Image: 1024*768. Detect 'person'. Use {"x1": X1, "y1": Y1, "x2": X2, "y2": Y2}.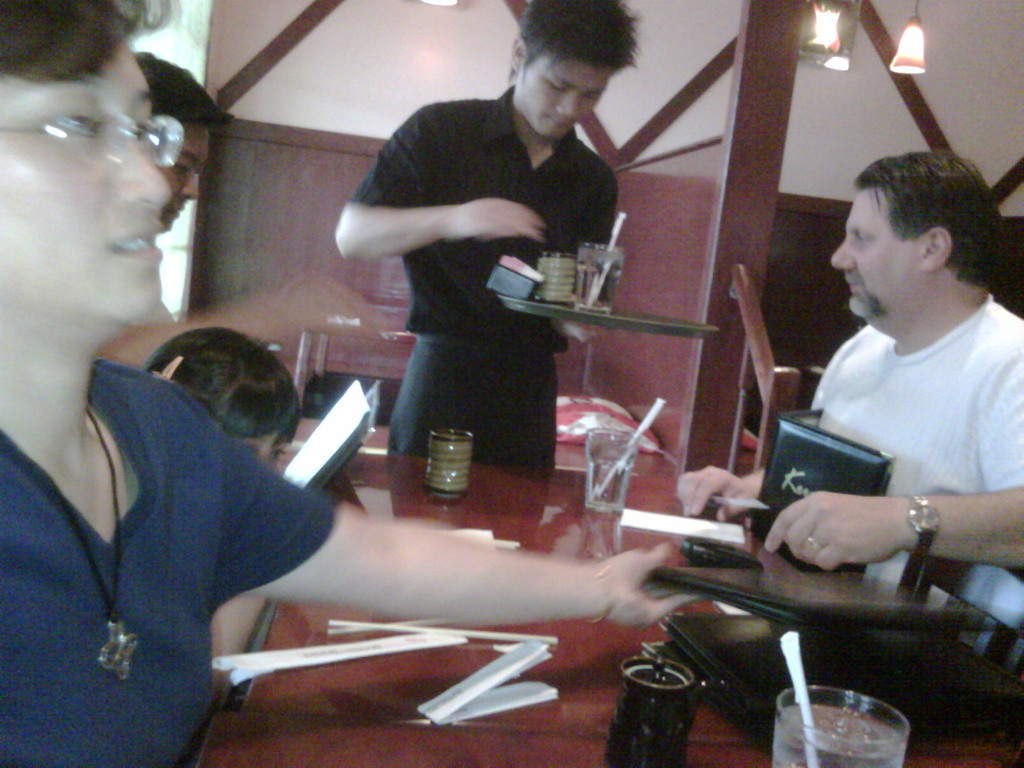
{"x1": 145, "y1": 325, "x2": 301, "y2": 699}.
